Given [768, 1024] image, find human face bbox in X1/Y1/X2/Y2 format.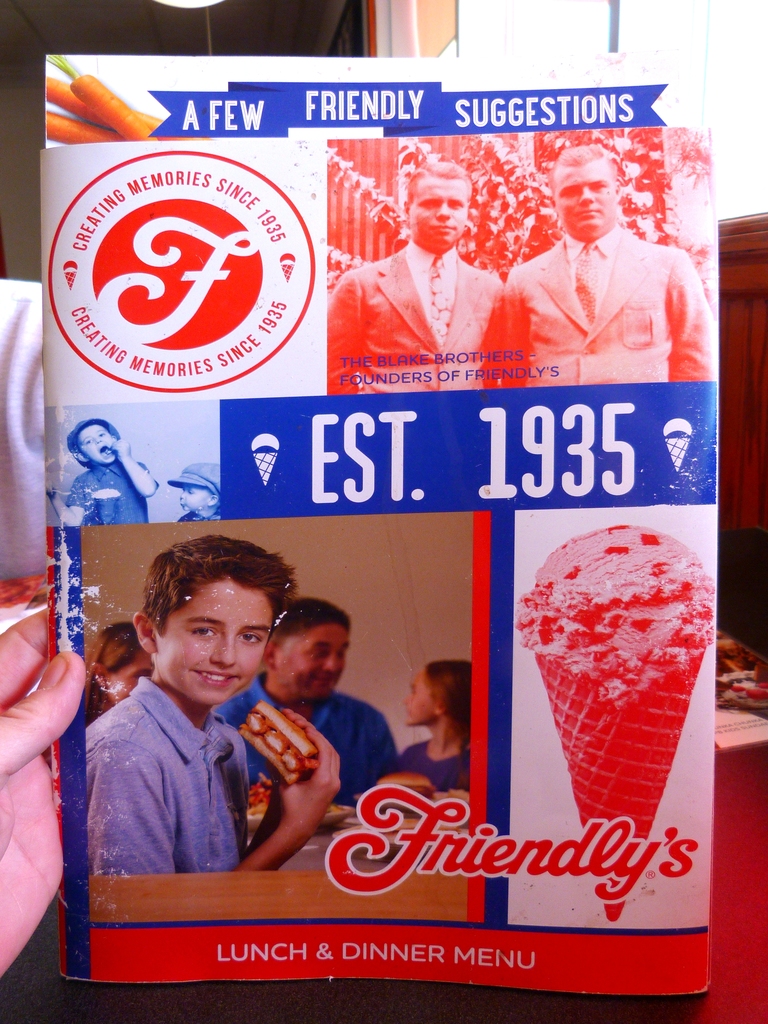
557/165/612/233.
